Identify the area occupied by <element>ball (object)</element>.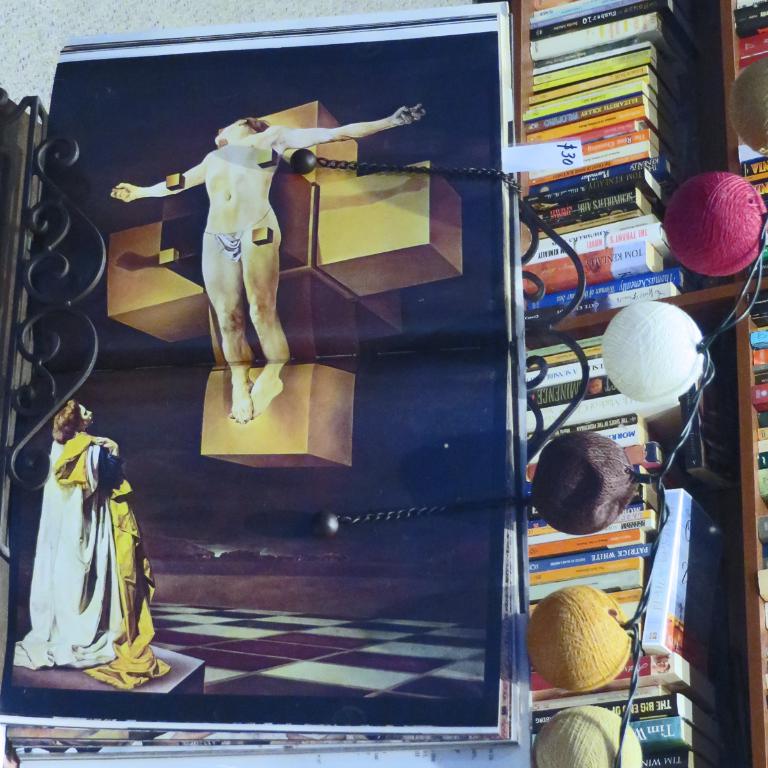
Area: 600/298/701/399.
